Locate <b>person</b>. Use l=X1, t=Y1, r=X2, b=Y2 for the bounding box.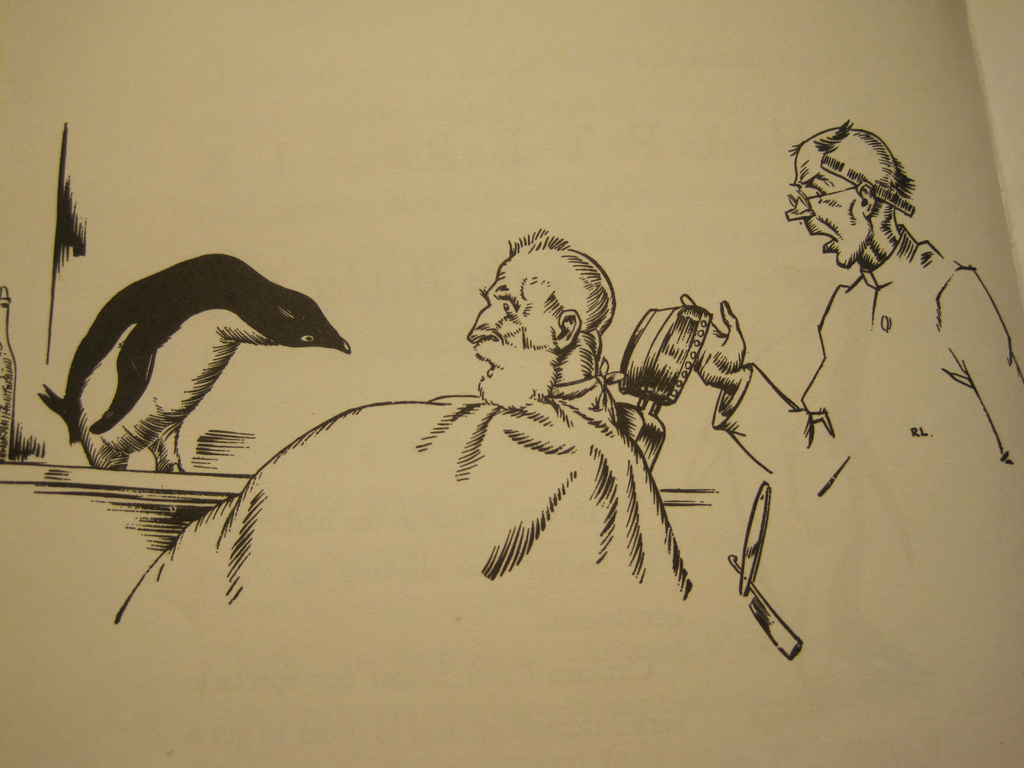
l=681, t=116, r=1023, b=497.
